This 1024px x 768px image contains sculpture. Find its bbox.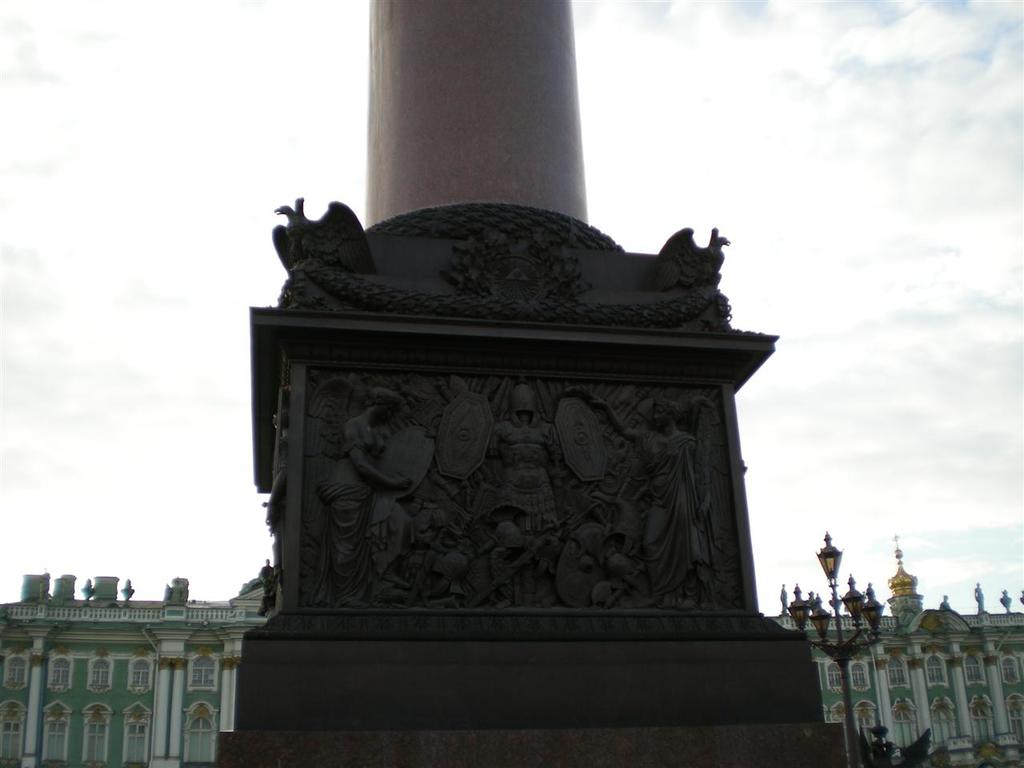
490/386/559/576.
